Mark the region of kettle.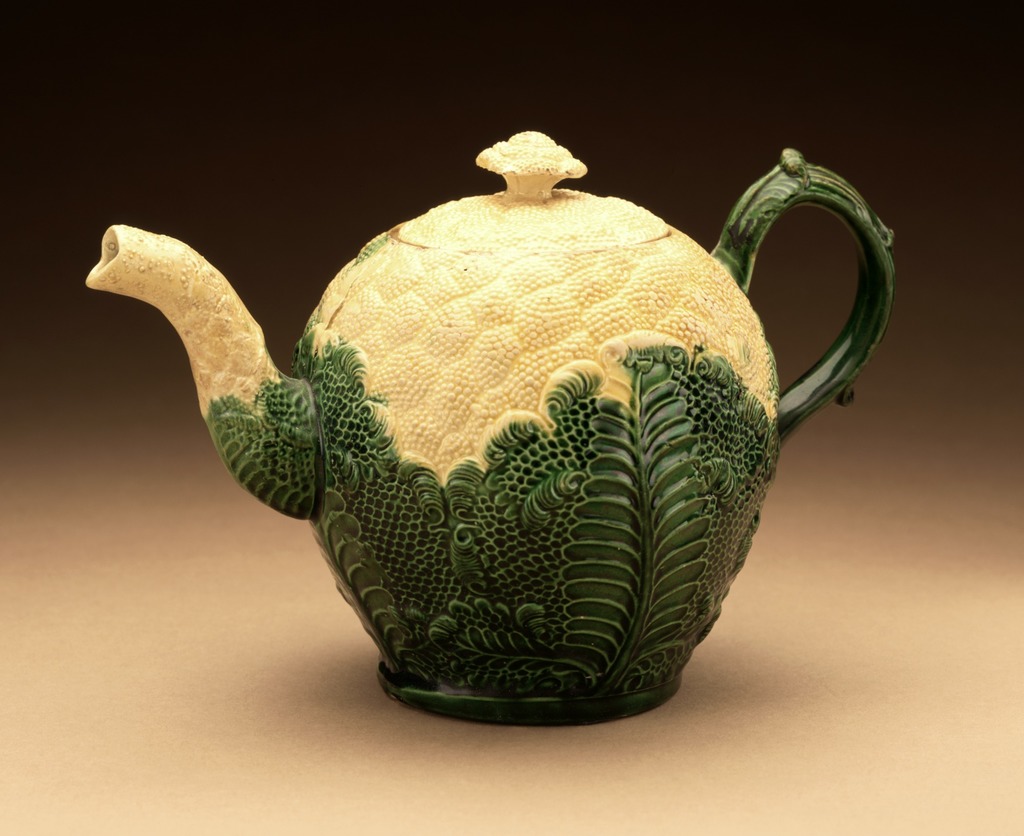
Region: [84,127,904,728].
